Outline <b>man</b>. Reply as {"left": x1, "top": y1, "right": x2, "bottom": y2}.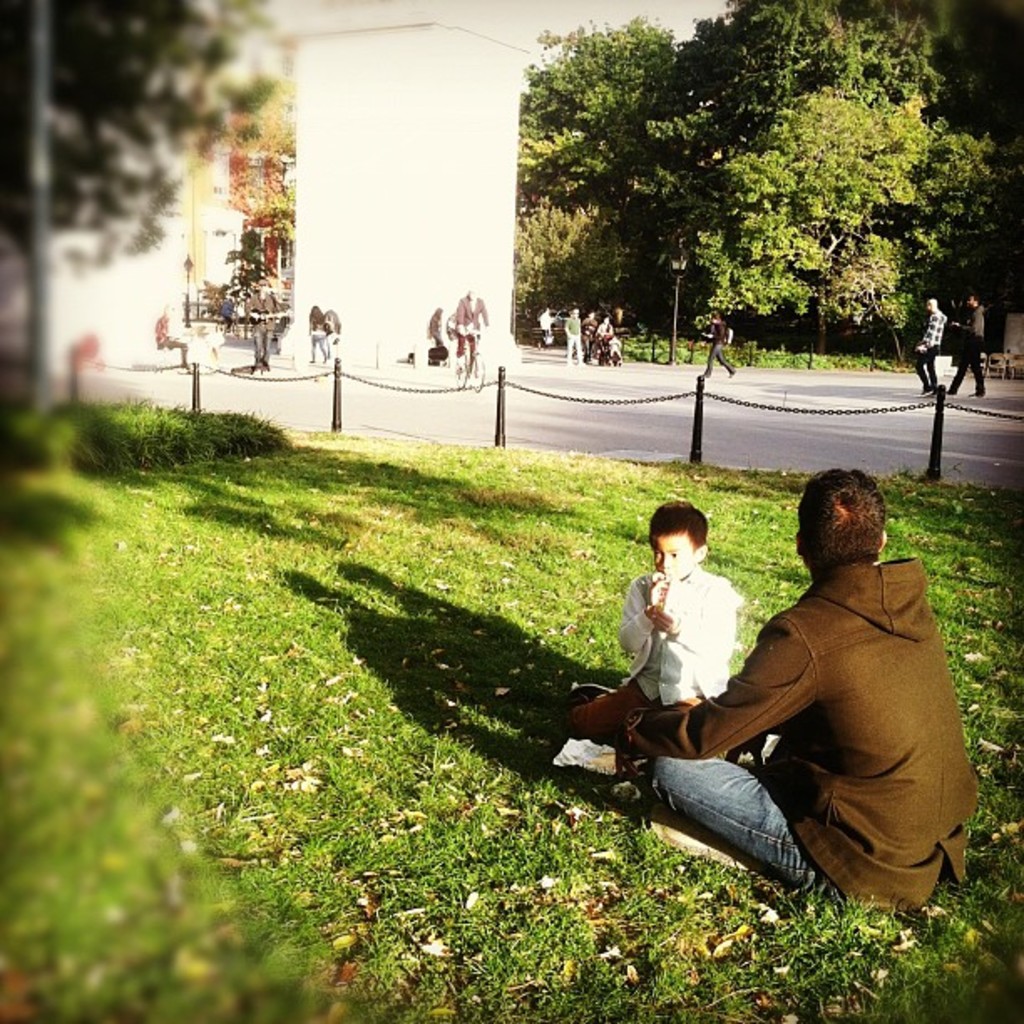
{"left": 539, "top": 308, "right": 556, "bottom": 351}.
